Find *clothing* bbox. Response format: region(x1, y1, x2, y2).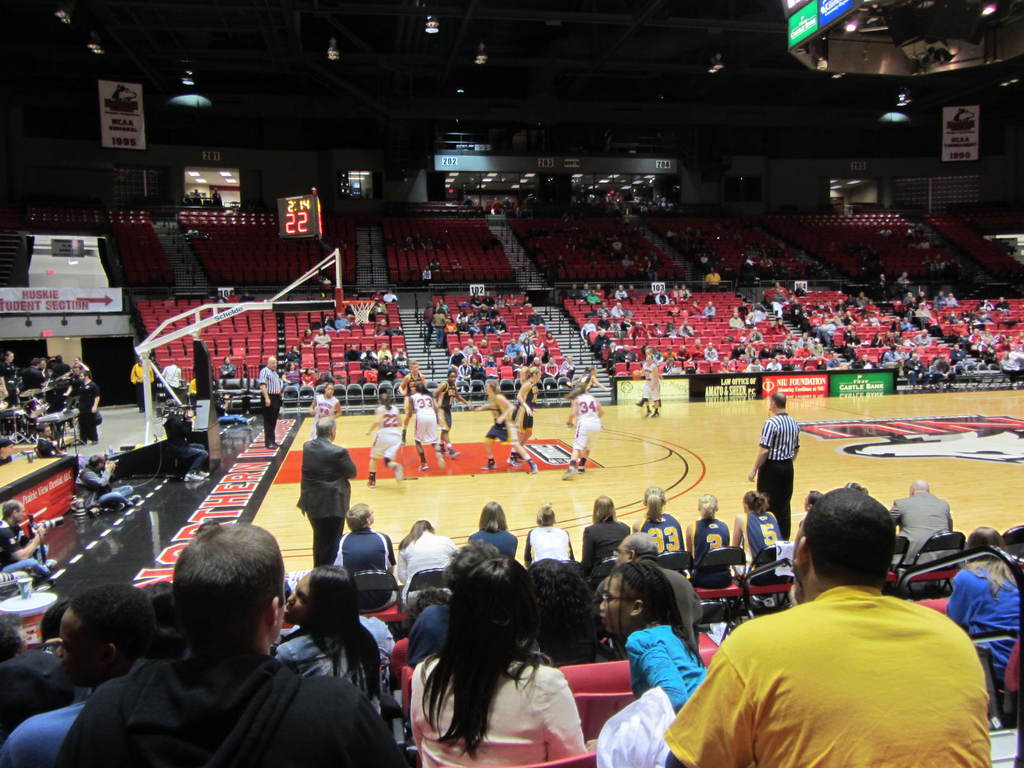
region(881, 351, 901, 368).
